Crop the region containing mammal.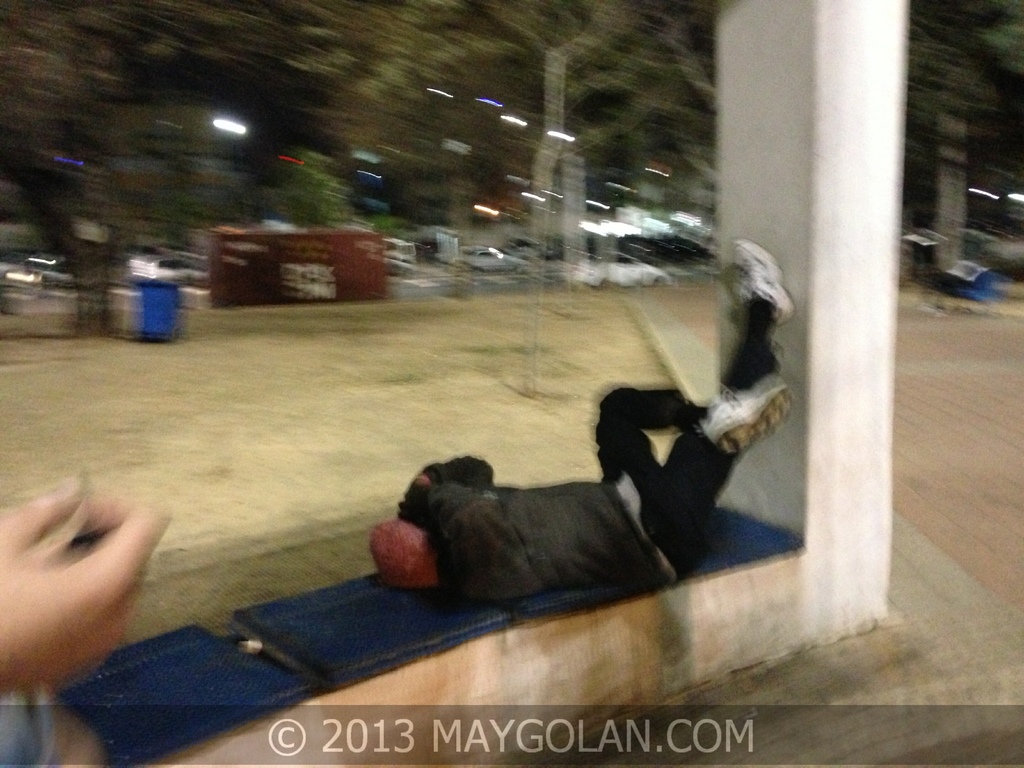
Crop region: <region>401, 239, 794, 598</region>.
